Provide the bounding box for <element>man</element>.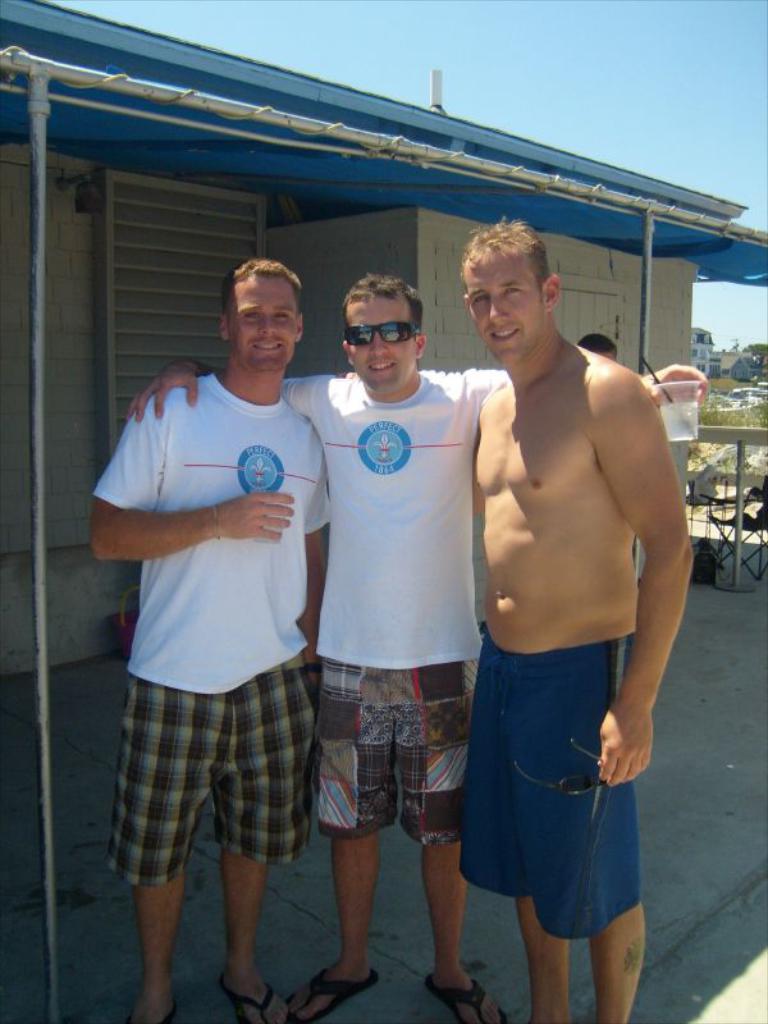
Rect(102, 260, 326, 1023).
